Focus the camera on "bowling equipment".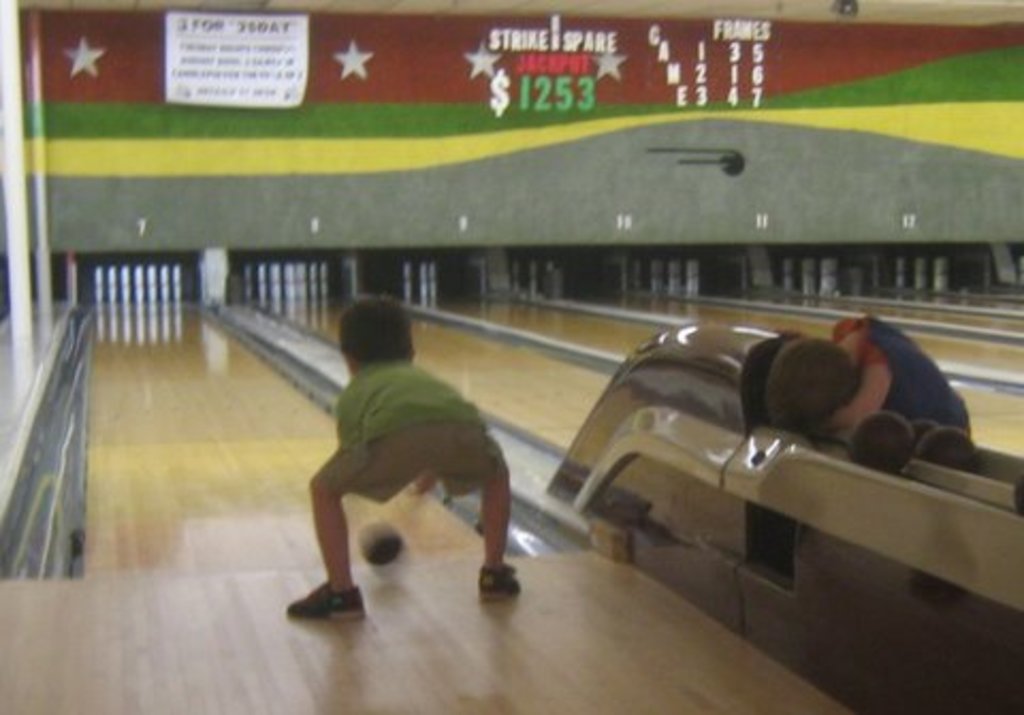
Focus region: <box>361,519,405,566</box>.
